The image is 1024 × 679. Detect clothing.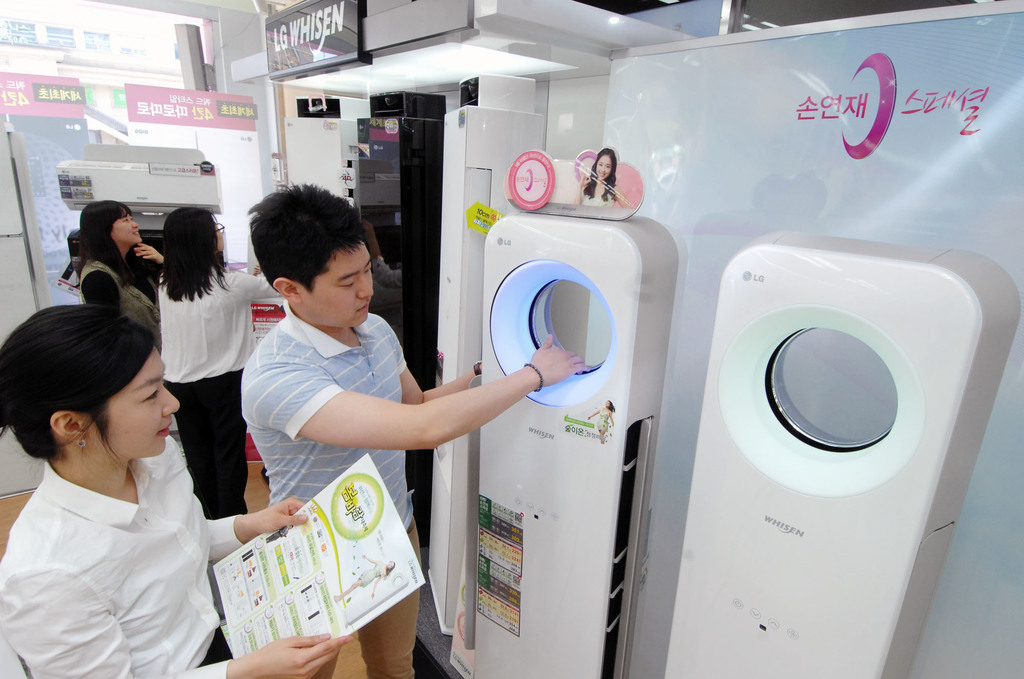
Detection: box(236, 299, 440, 609).
